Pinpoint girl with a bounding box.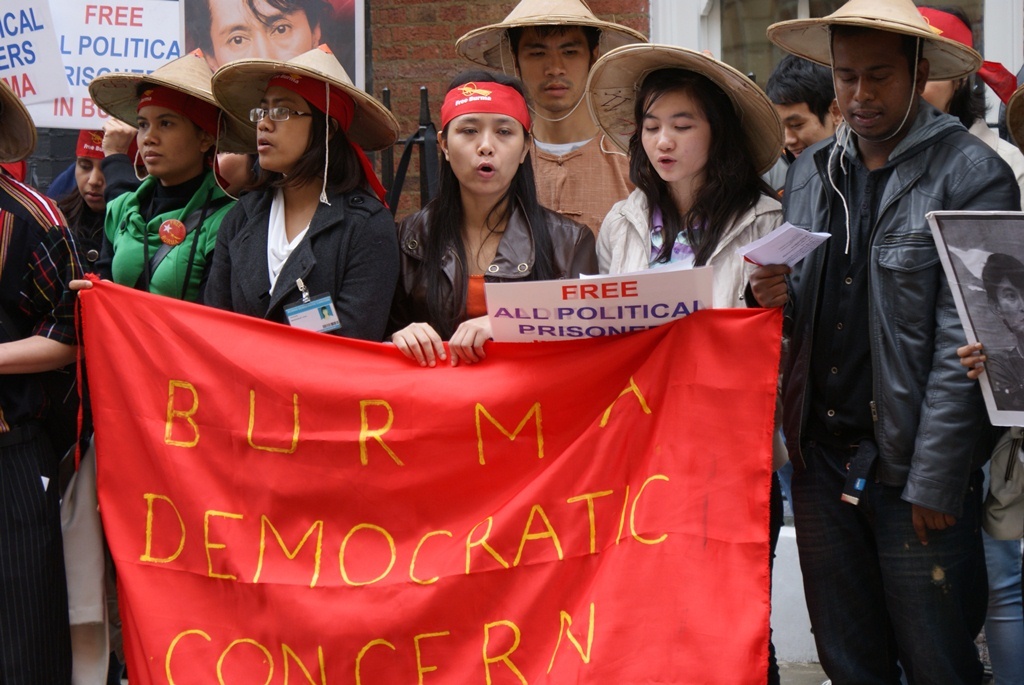
BBox(590, 44, 784, 684).
